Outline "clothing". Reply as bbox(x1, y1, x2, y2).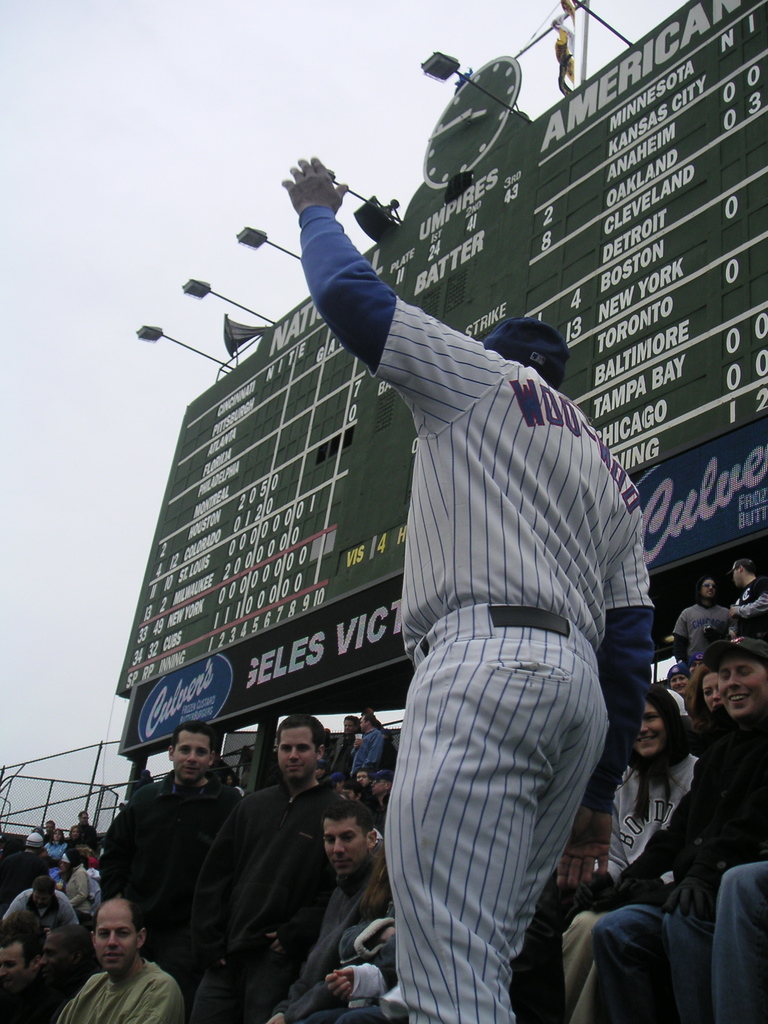
bbox(95, 764, 240, 982).
